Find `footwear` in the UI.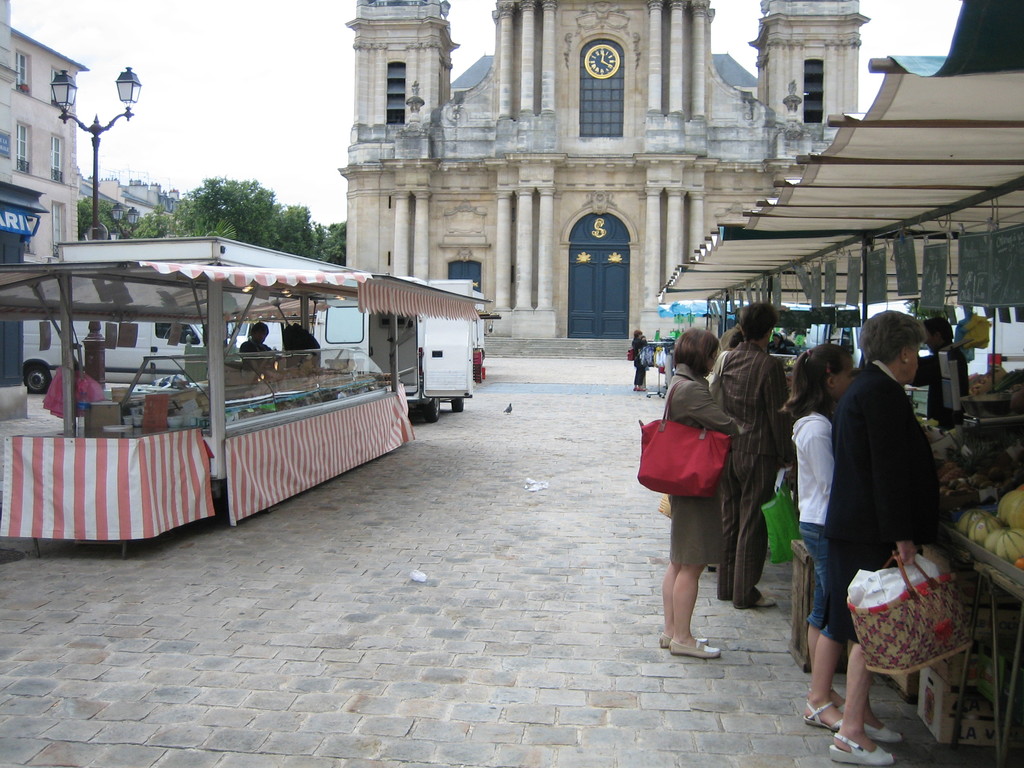
UI element at Rect(804, 697, 842, 732).
